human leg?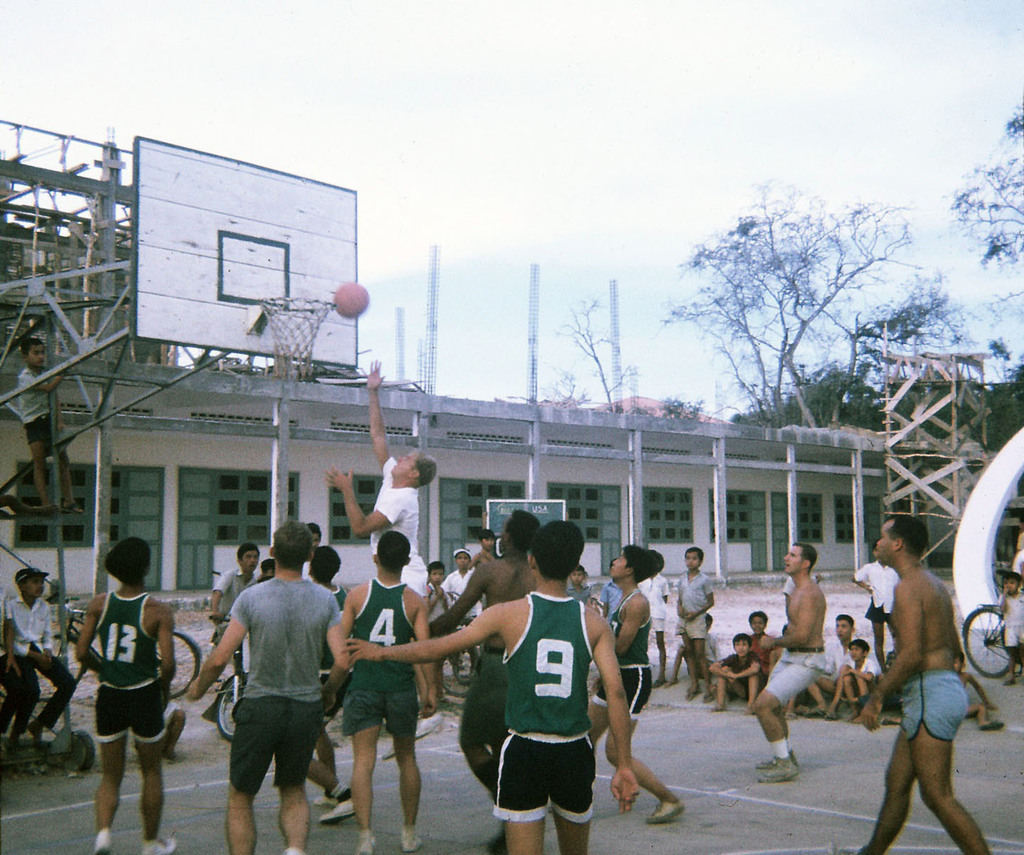
crop(586, 676, 617, 737)
